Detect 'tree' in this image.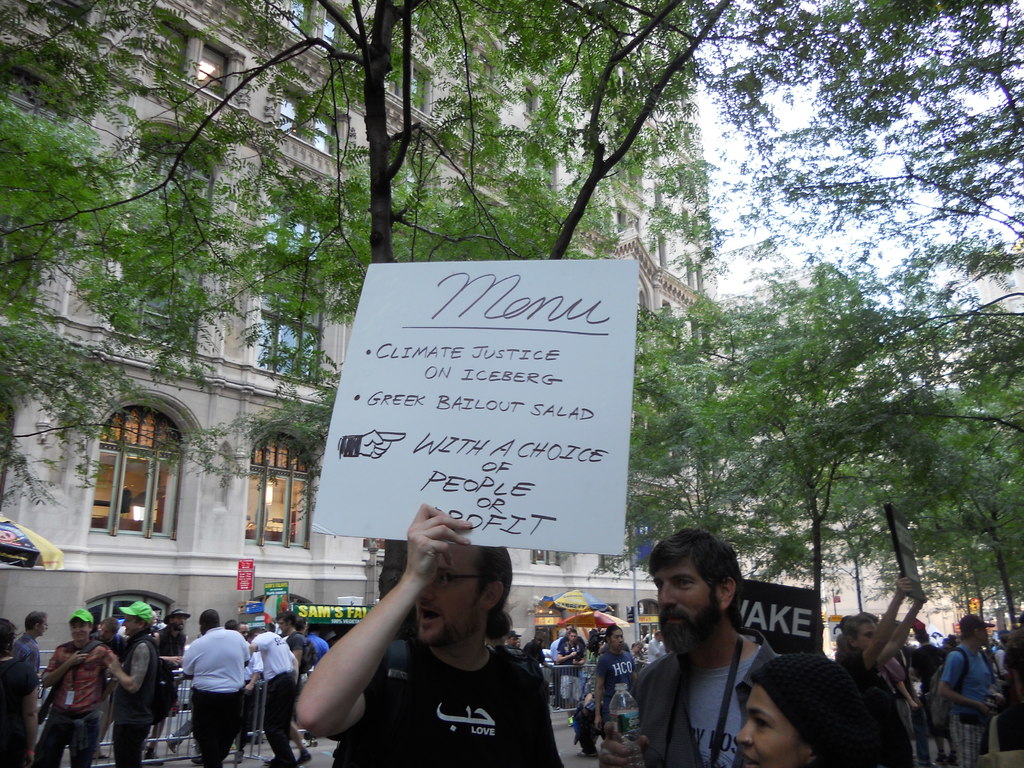
Detection: locate(572, 294, 783, 638).
